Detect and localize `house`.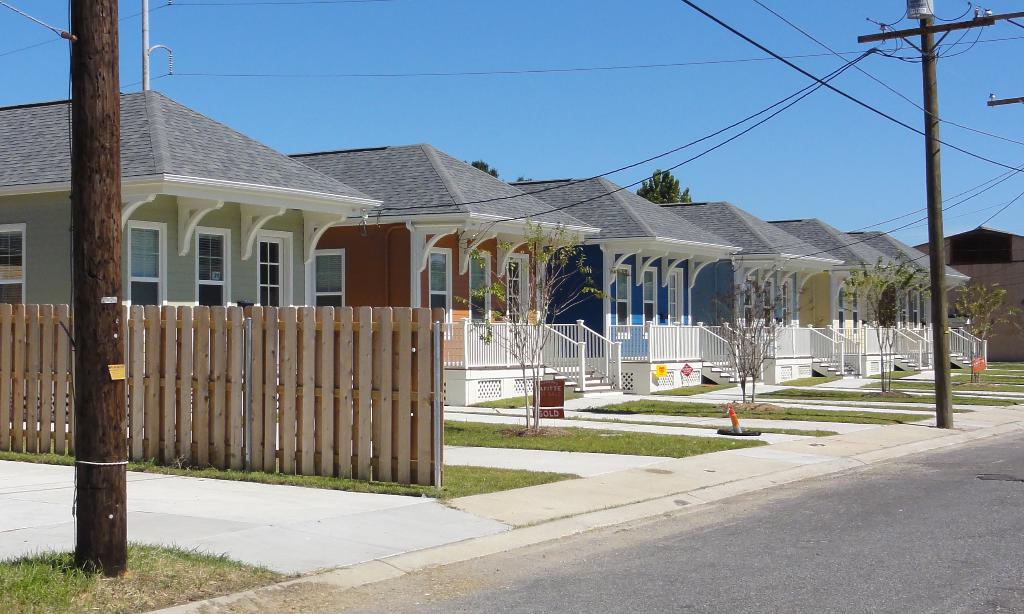
Localized at <bbox>0, 88, 391, 414</bbox>.
